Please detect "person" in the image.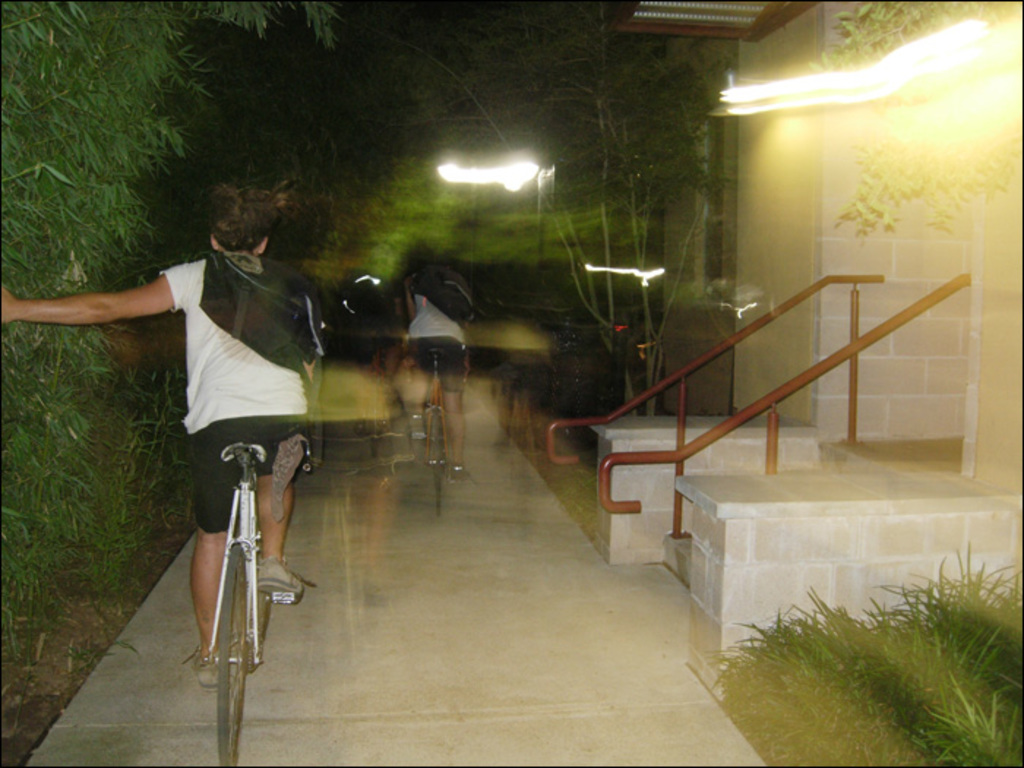
detection(338, 263, 392, 442).
